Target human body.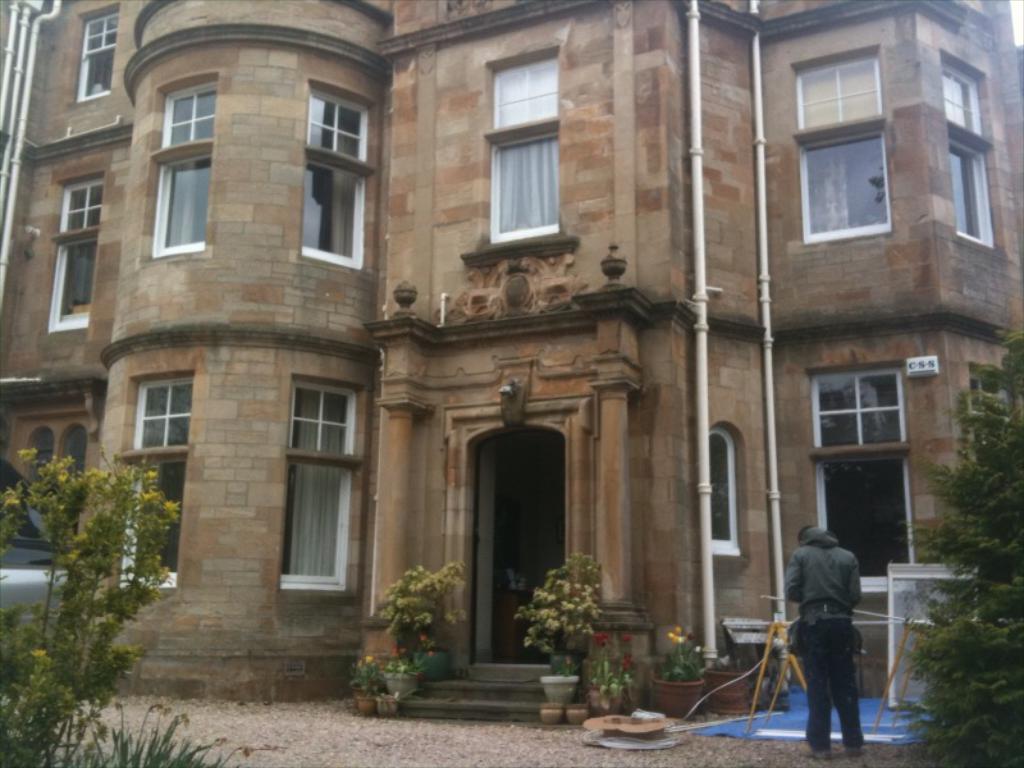
Target region: 788:516:886:741.
